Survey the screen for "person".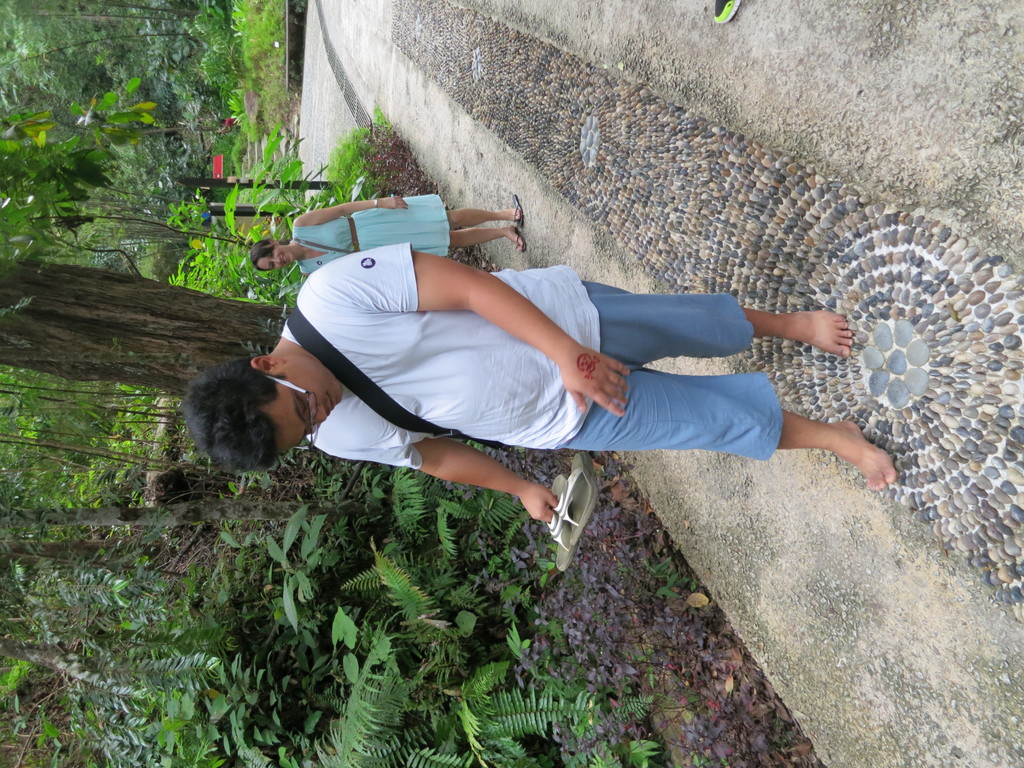
Survey found: locate(253, 188, 532, 271).
